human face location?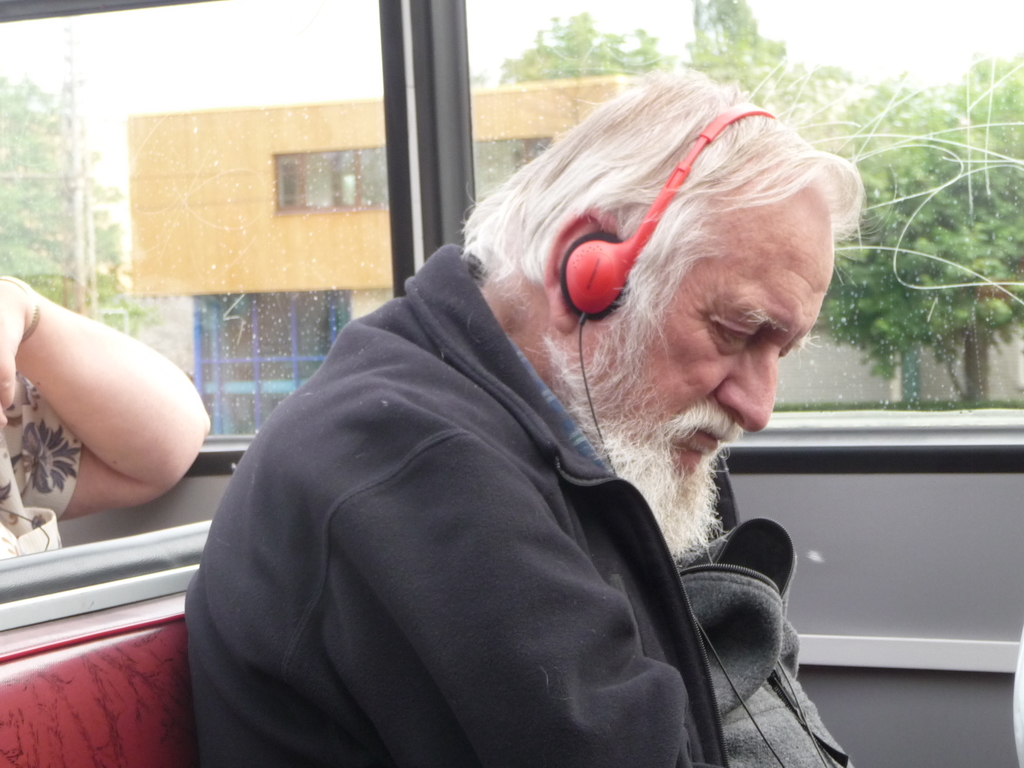
{"x1": 557, "y1": 178, "x2": 835, "y2": 495}
